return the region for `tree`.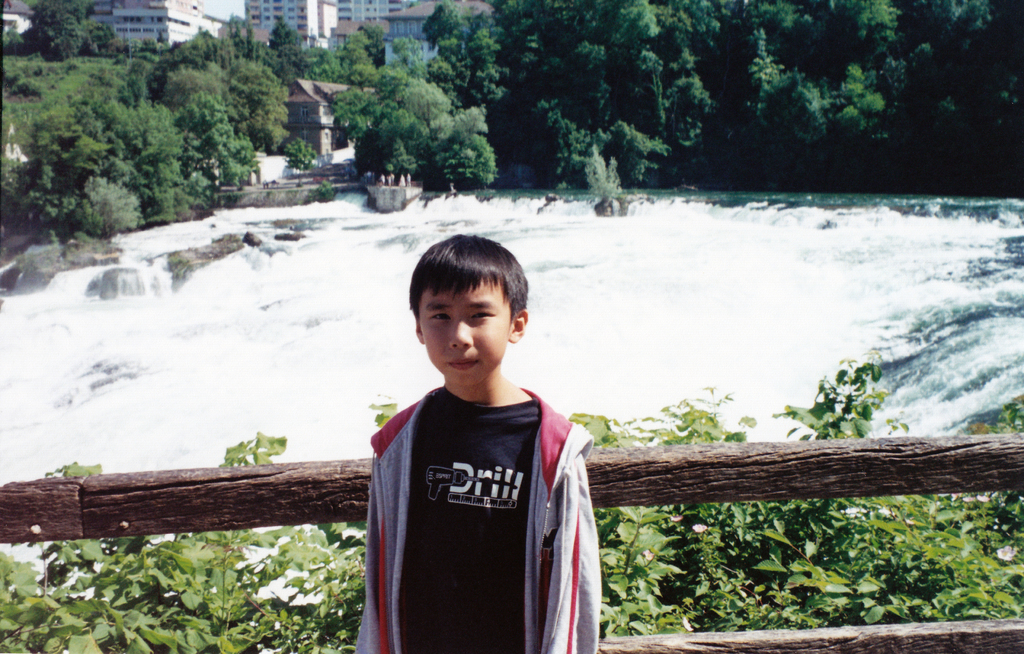
<box>554,0,700,206</box>.
